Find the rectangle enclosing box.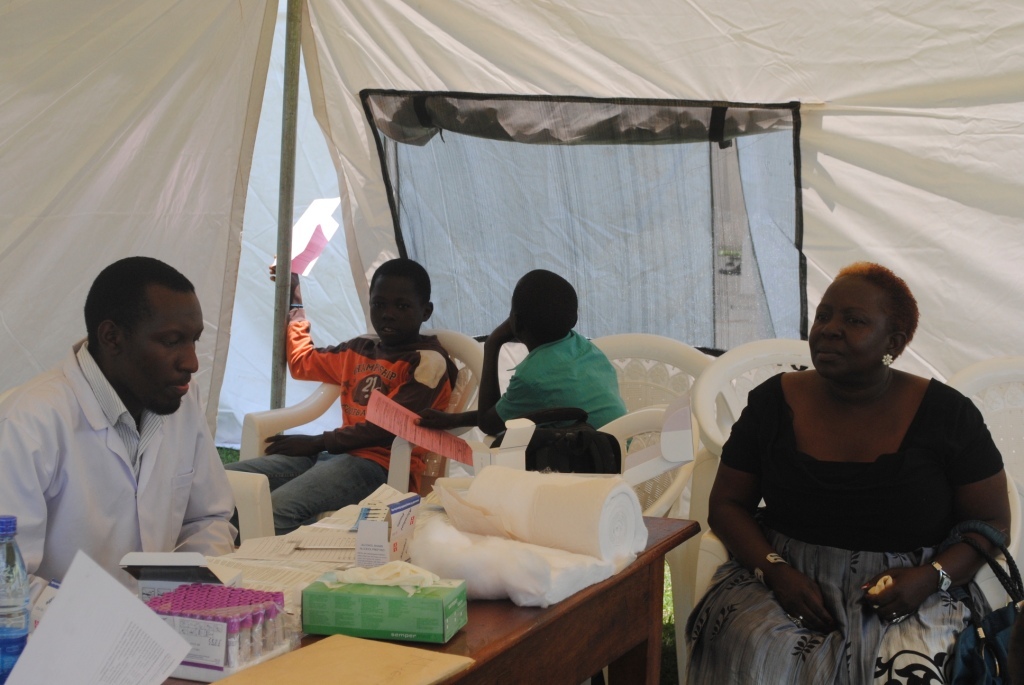
rect(304, 564, 468, 642).
